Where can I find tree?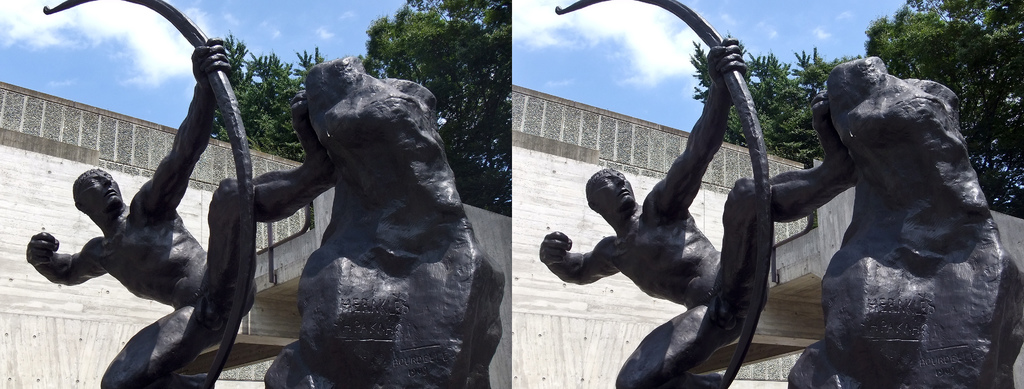
You can find it at left=223, top=33, right=329, bottom=157.
